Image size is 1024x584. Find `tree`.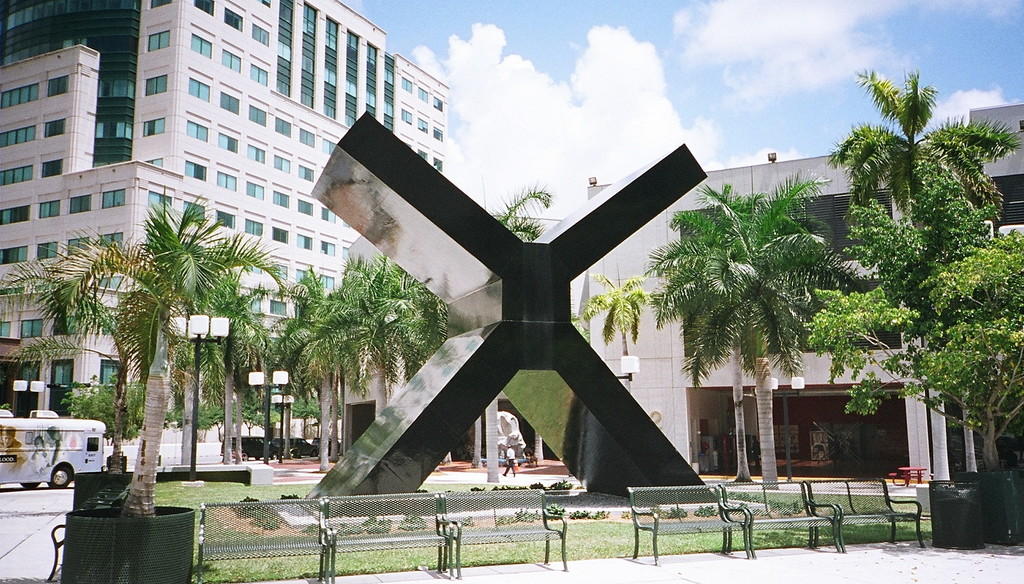
[796, 141, 1023, 476].
